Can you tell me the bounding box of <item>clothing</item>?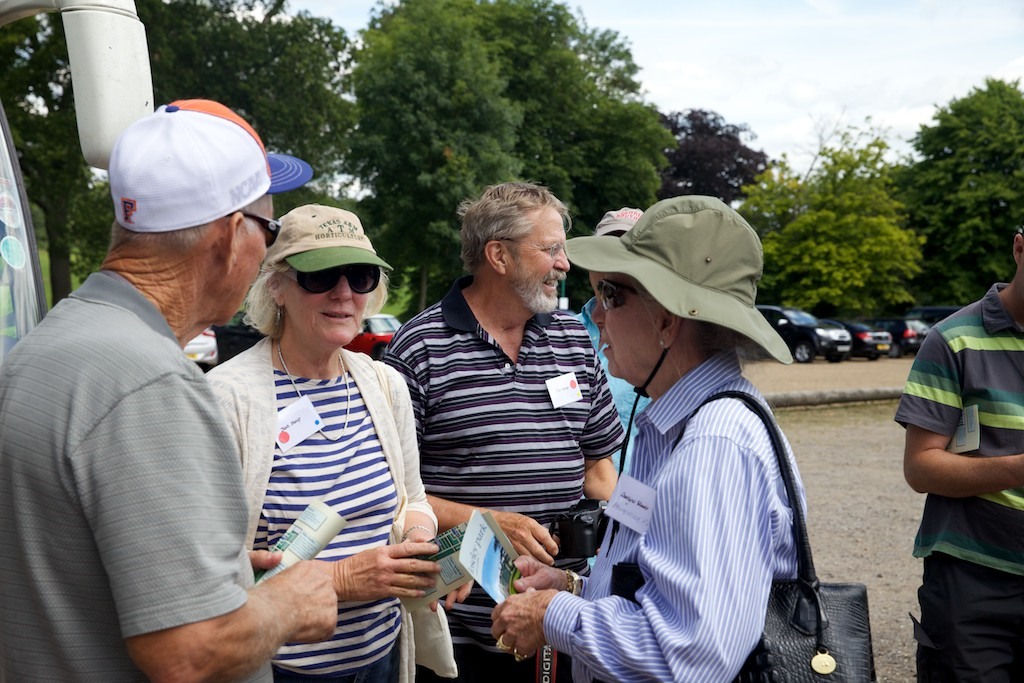
pyautogui.locateOnScreen(549, 346, 811, 682).
